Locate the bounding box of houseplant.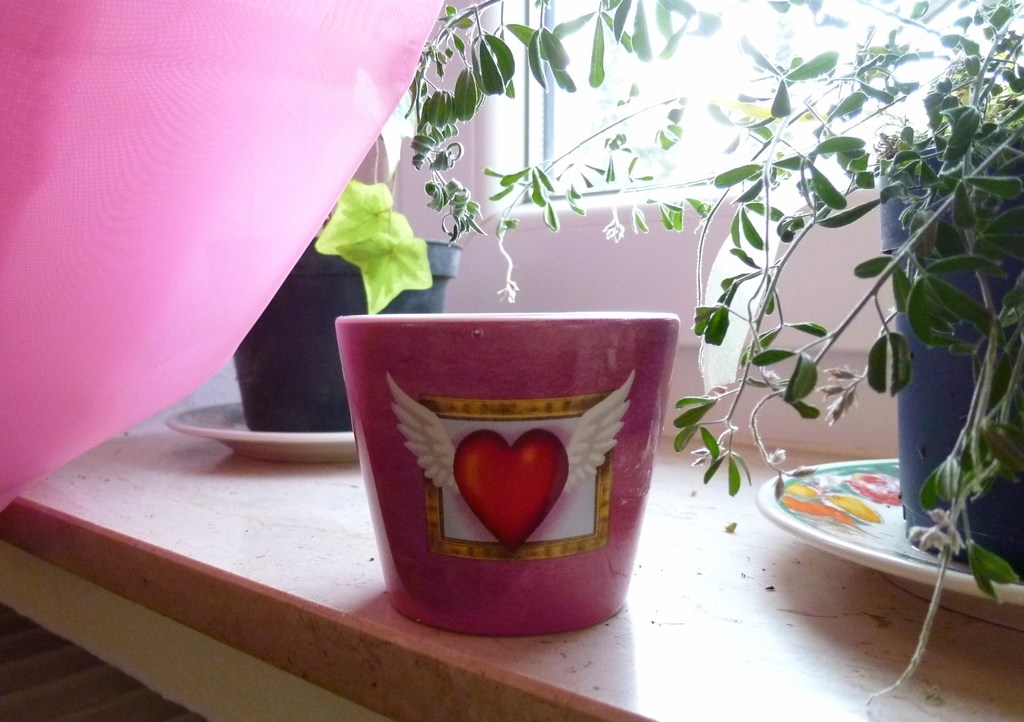
Bounding box: rect(385, 0, 1023, 719).
